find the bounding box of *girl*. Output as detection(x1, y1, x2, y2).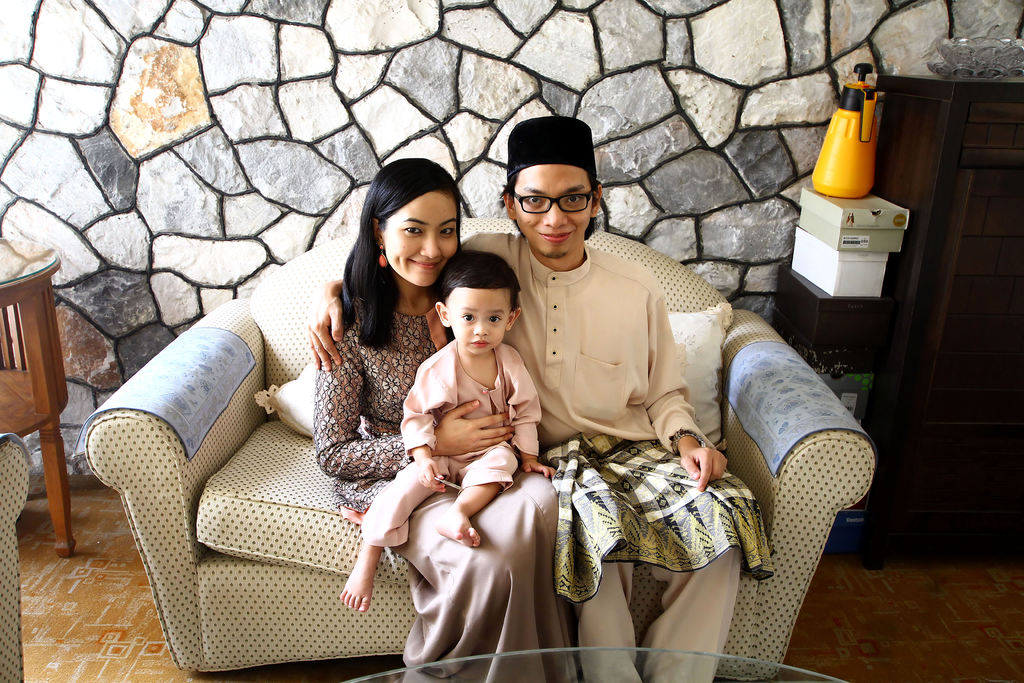
detection(303, 157, 594, 682).
